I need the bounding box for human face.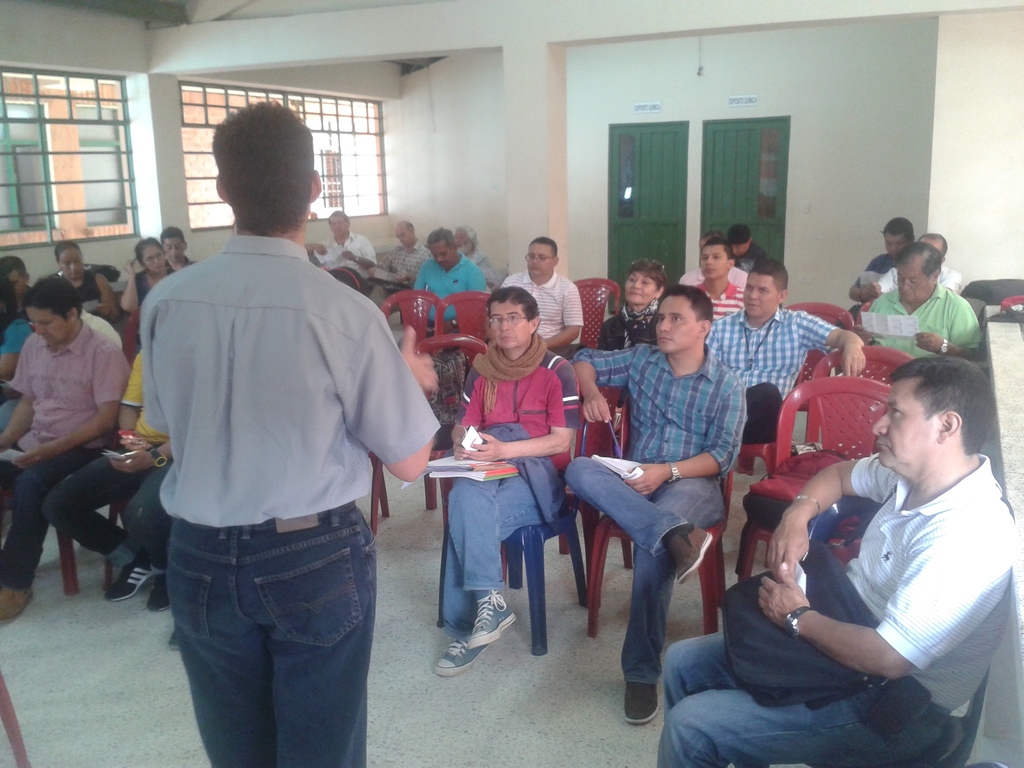
Here it is: x1=897 y1=268 x2=928 y2=301.
